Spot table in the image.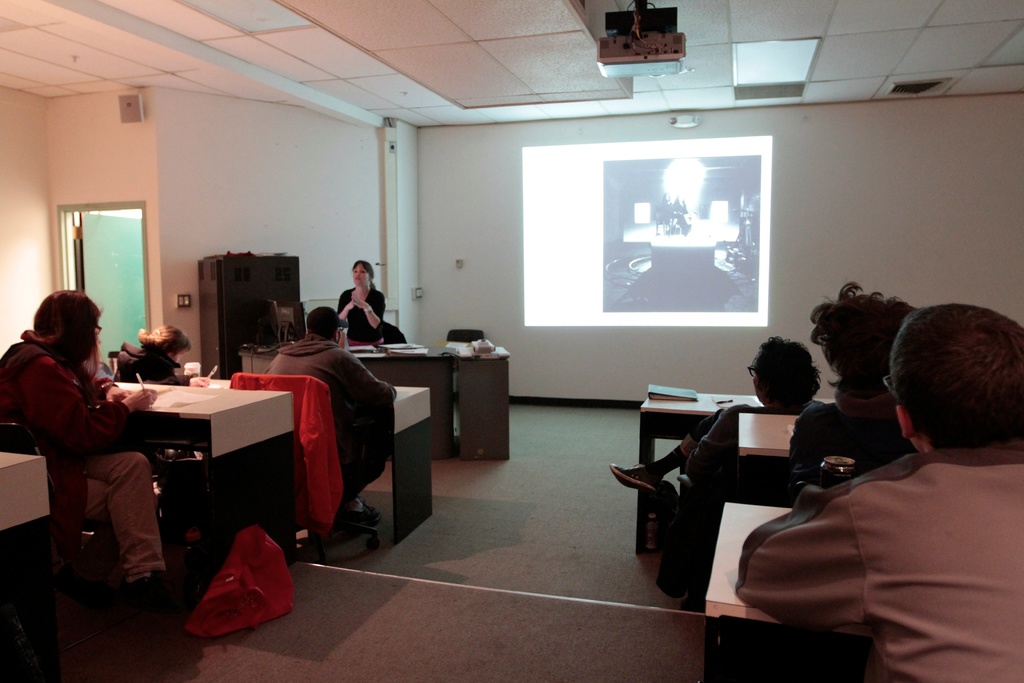
table found at 636 393 833 559.
